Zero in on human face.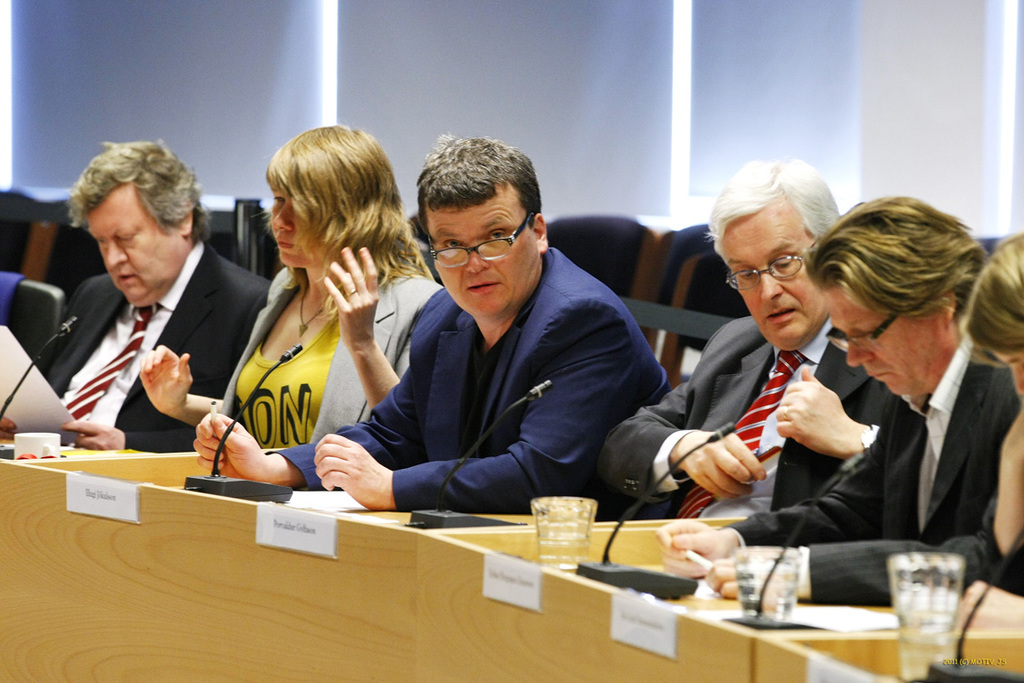
Zeroed in: Rect(267, 187, 329, 267).
